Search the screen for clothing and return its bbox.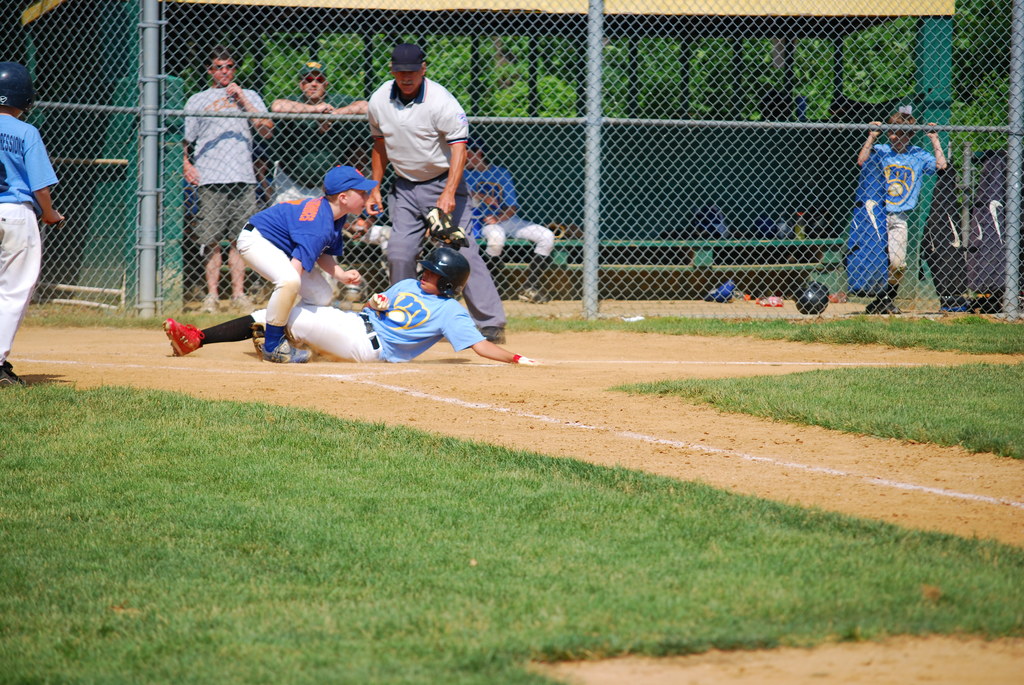
Found: (left=364, top=68, right=509, bottom=334).
